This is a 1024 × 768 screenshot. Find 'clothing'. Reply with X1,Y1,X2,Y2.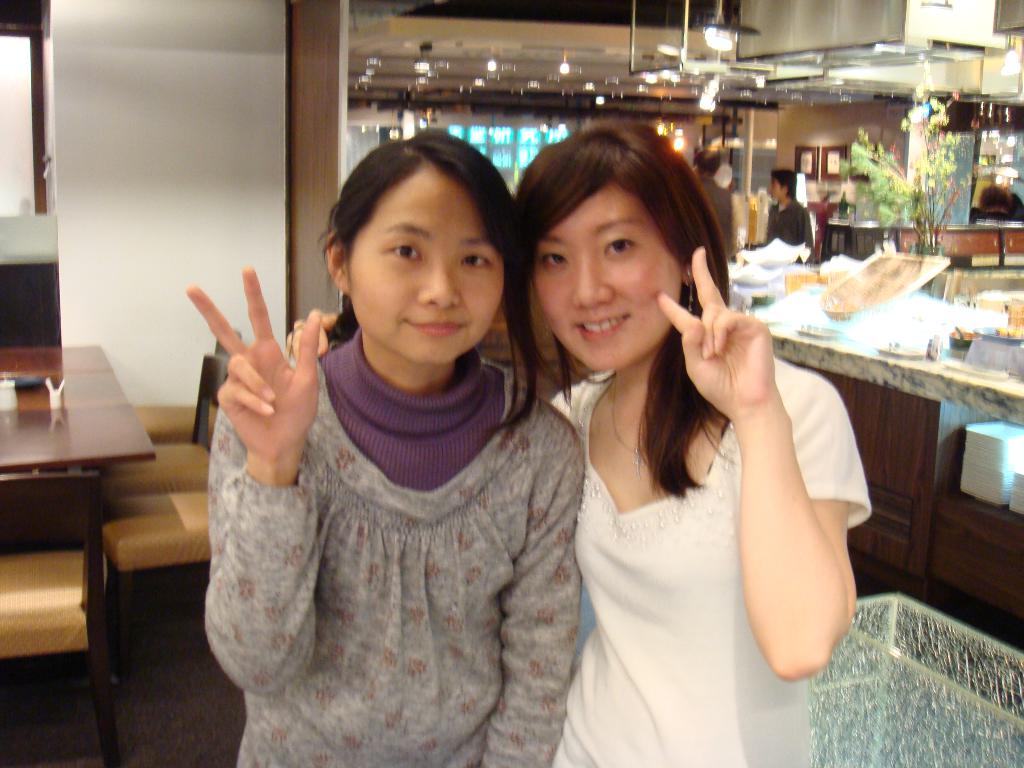
699,171,732,259.
